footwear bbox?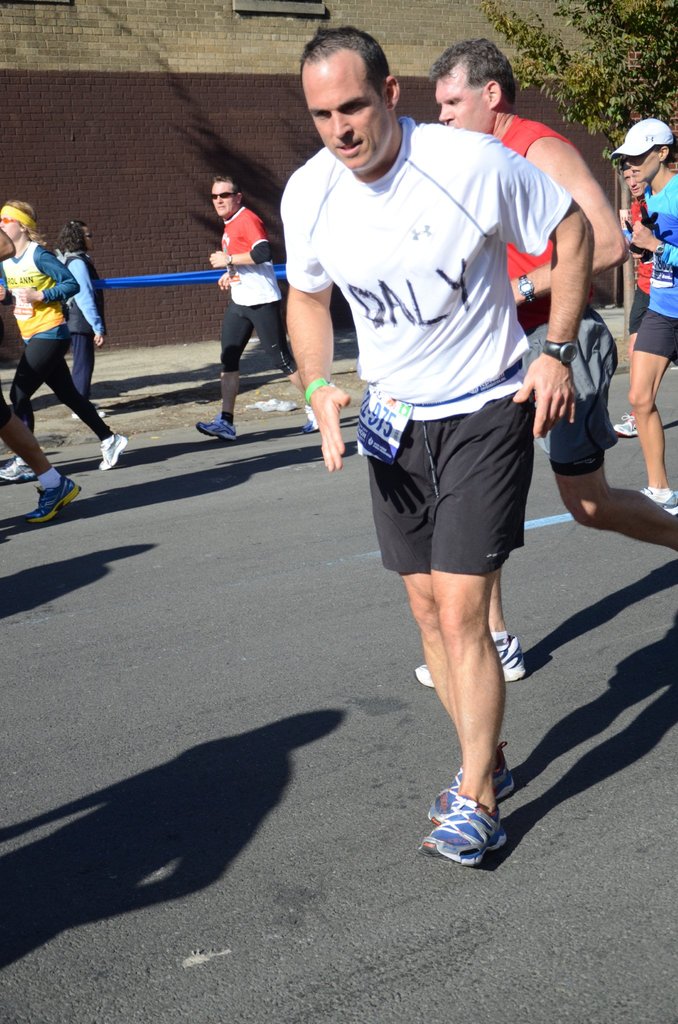
l=196, t=410, r=238, b=444
